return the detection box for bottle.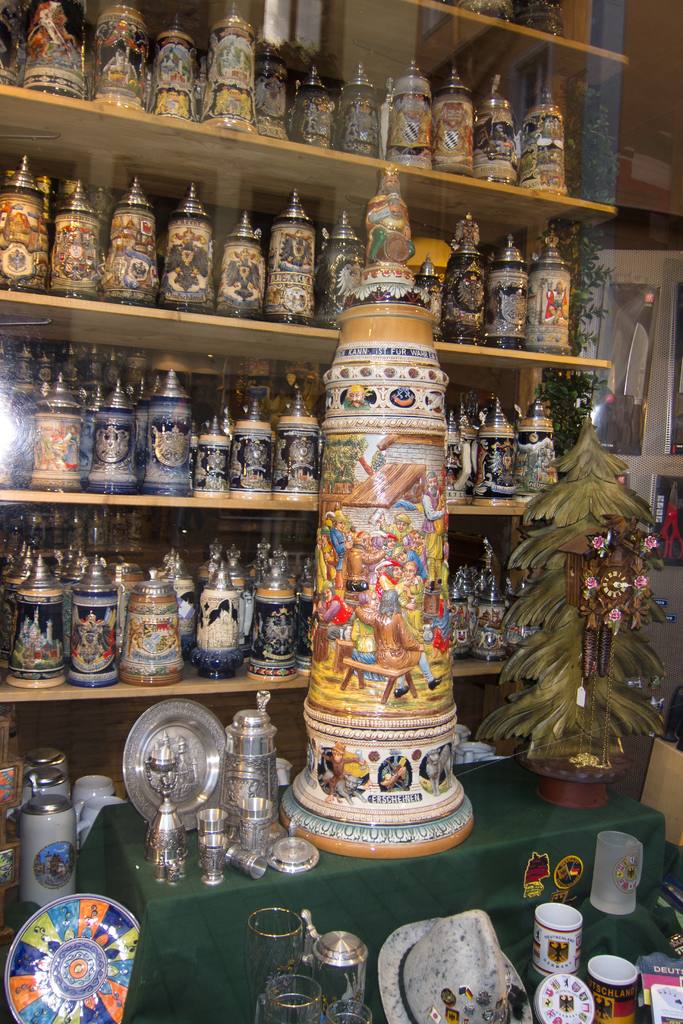
383 58 442 168.
